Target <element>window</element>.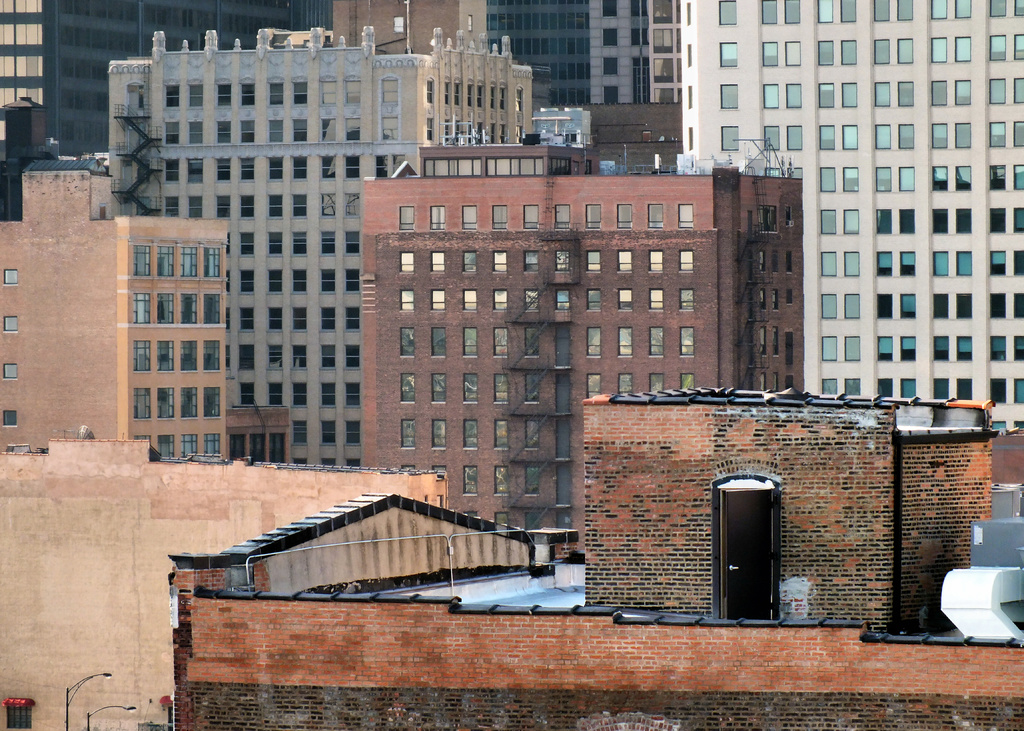
Target region: select_region(462, 325, 479, 358).
